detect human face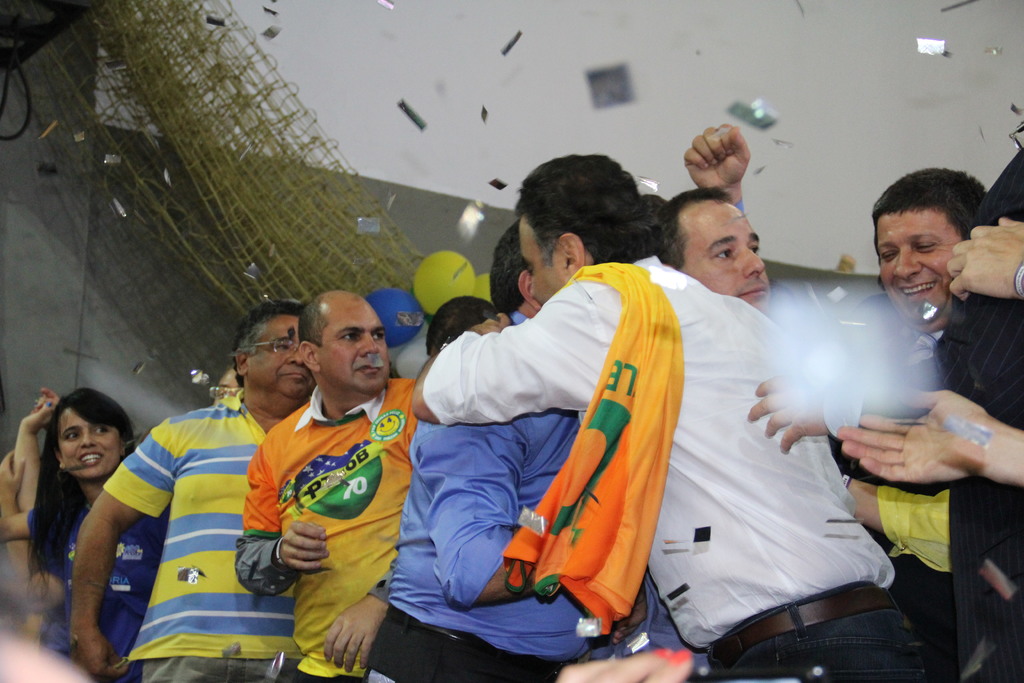
locate(676, 202, 770, 311)
